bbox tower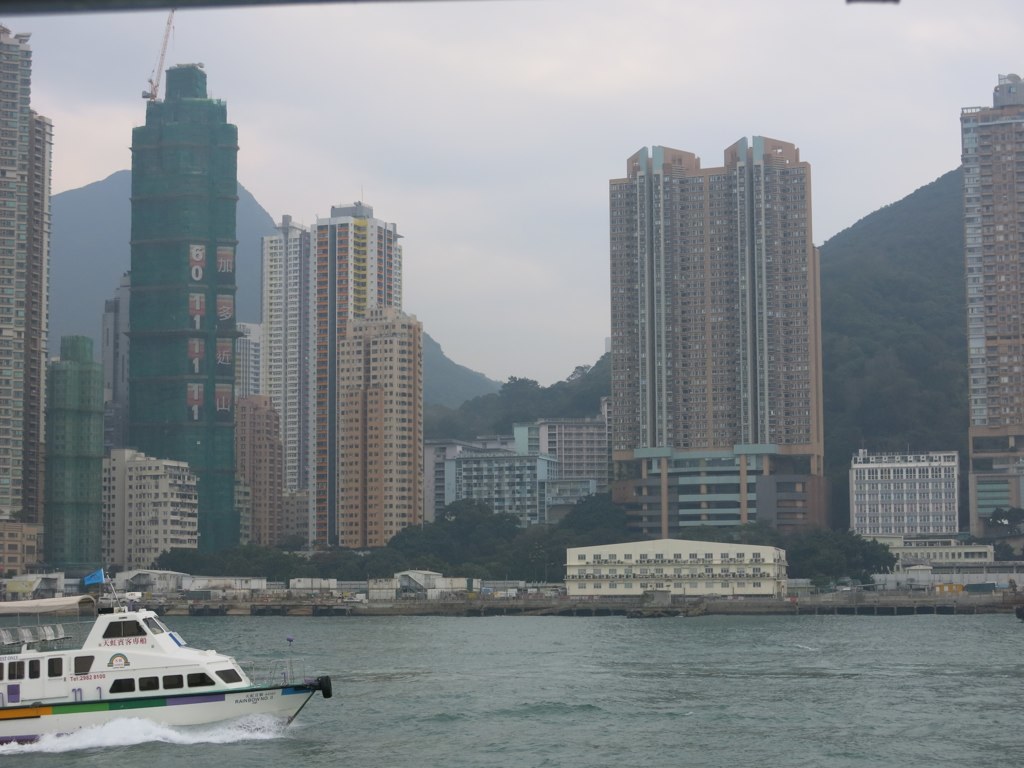
region(607, 130, 829, 540)
